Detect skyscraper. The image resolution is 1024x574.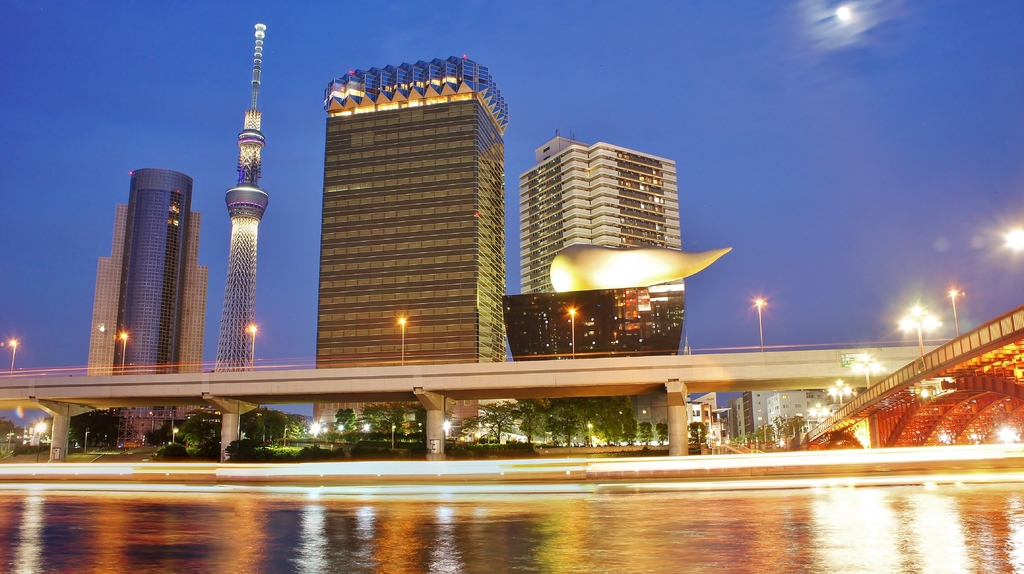
<bbox>522, 136, 684, 292</bbox>.
